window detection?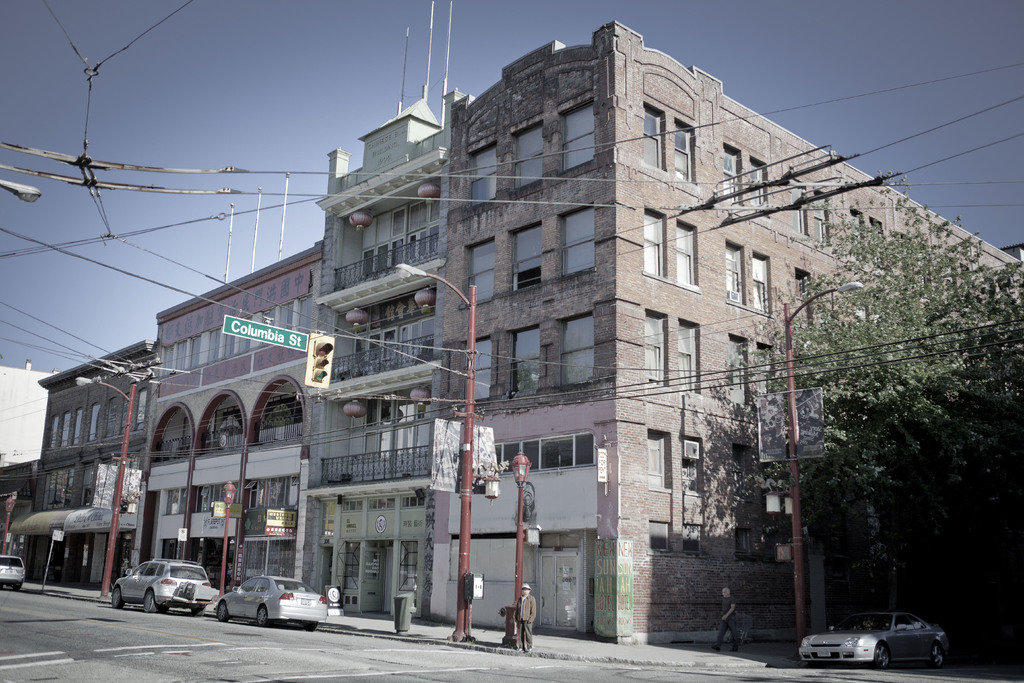
bbox=[461, 334, 502, 409]
